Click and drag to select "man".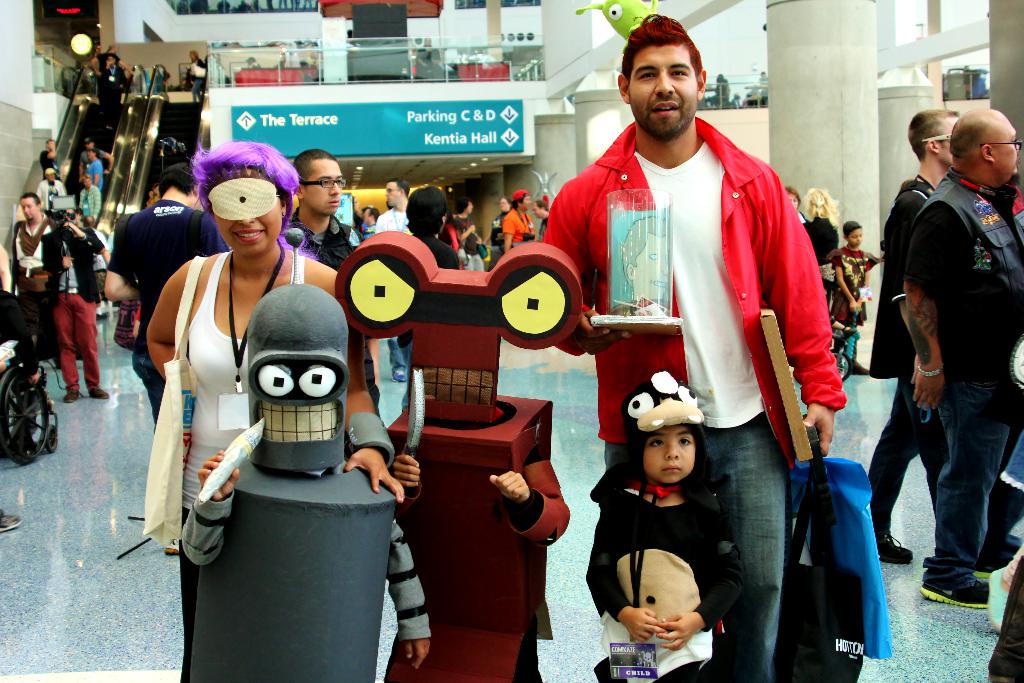
Selection: {"left": 533, "top": 200, "right": 552, "bottom": 243}.
